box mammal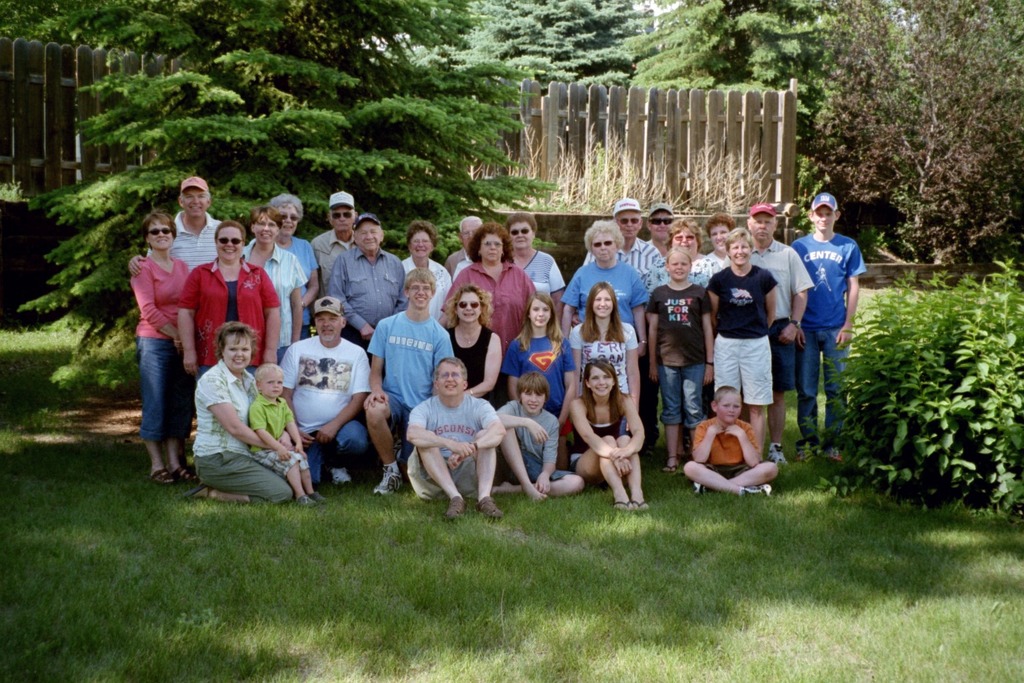
Rect(560, 357, 648, 510)
